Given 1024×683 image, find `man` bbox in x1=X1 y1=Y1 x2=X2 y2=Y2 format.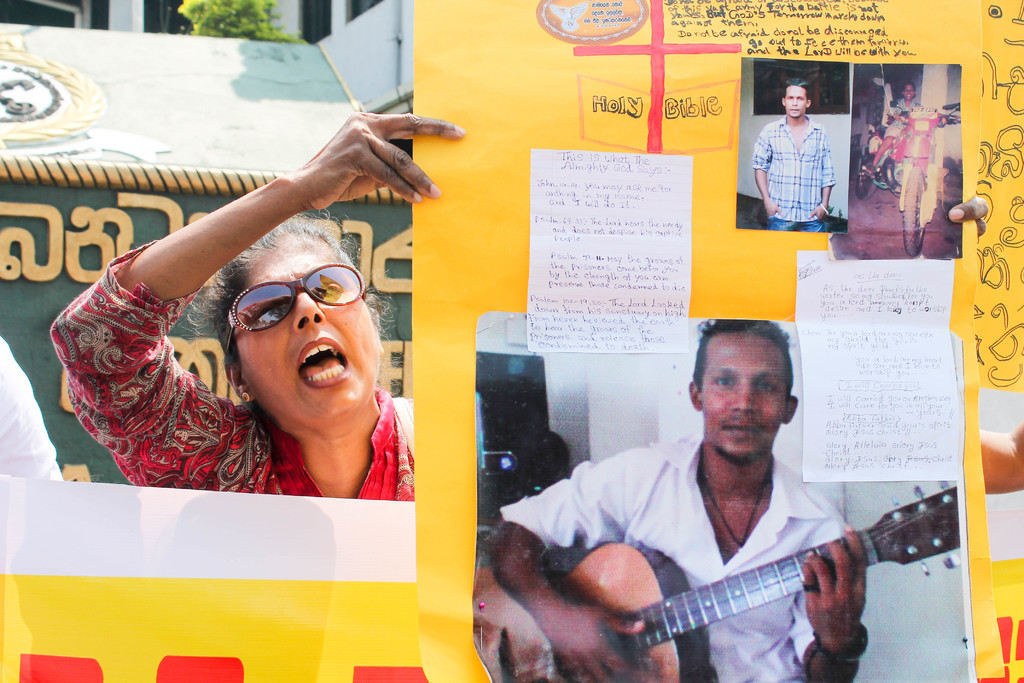
x1=754 y1=76 x2=838 y2=229.
